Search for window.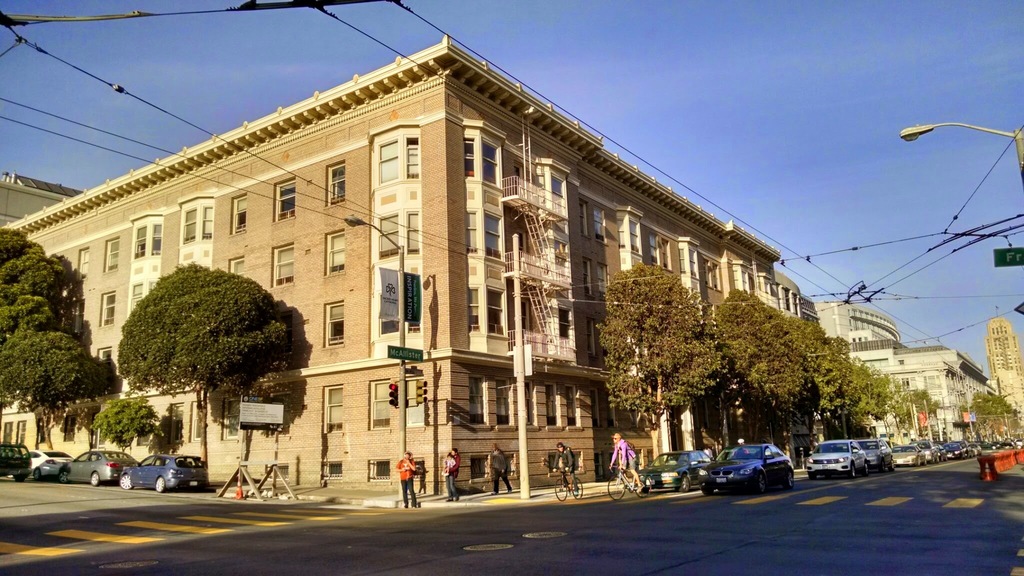
Found at {"left": 204, "top": 205, "right": 215, "bottom": 240}.
